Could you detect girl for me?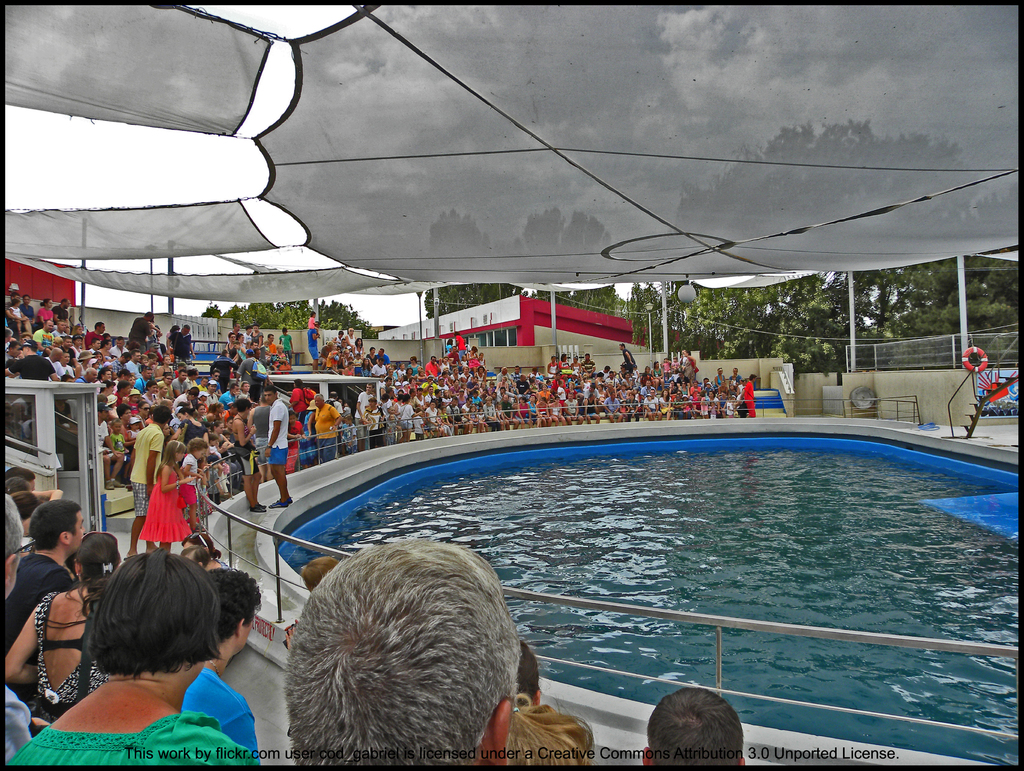
Detection result: <box>632,364,641,386</box>.
